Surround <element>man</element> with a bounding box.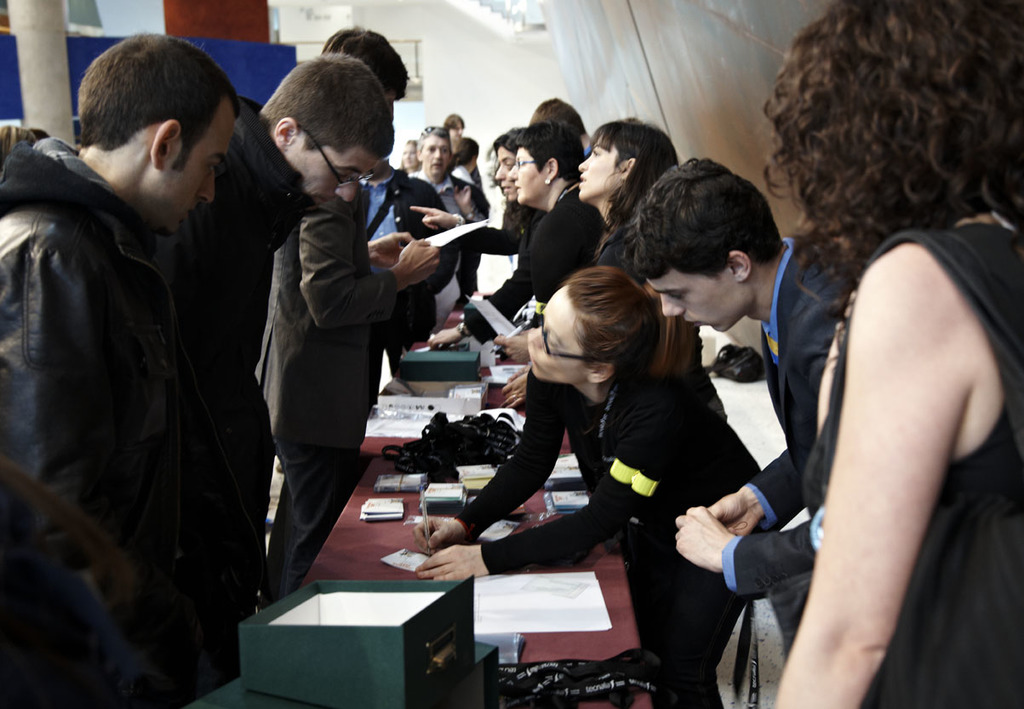
x1=656, y1=134, x2=816, y2=597.
